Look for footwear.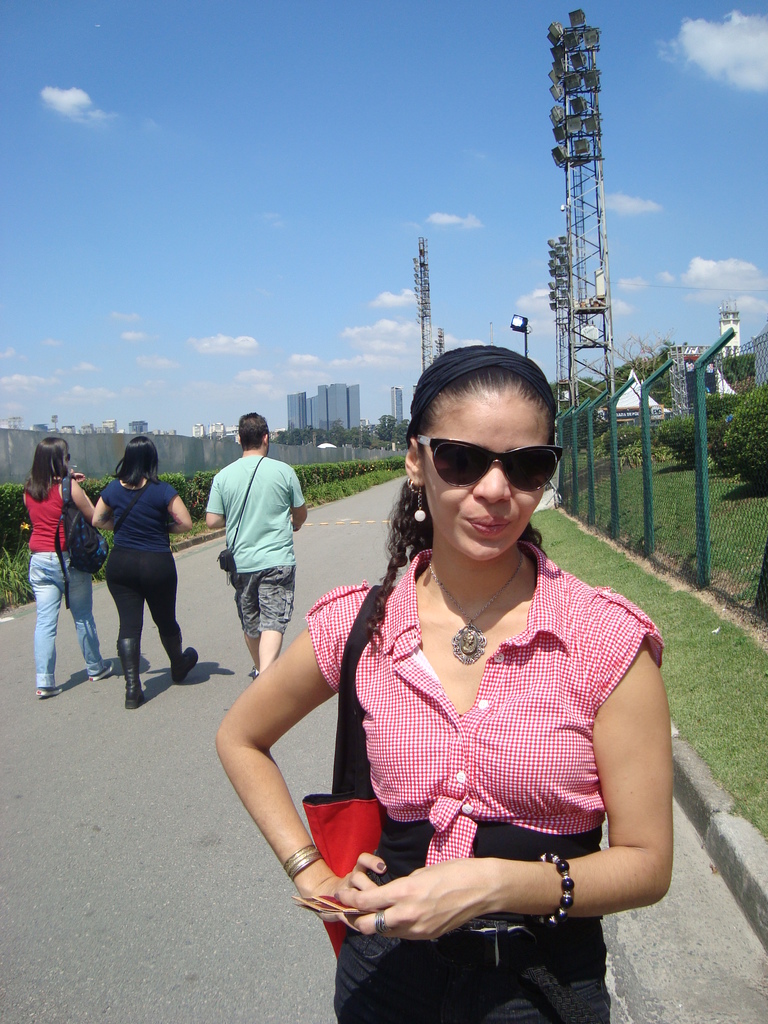
Found: crop(160, 627, 198, 687).
